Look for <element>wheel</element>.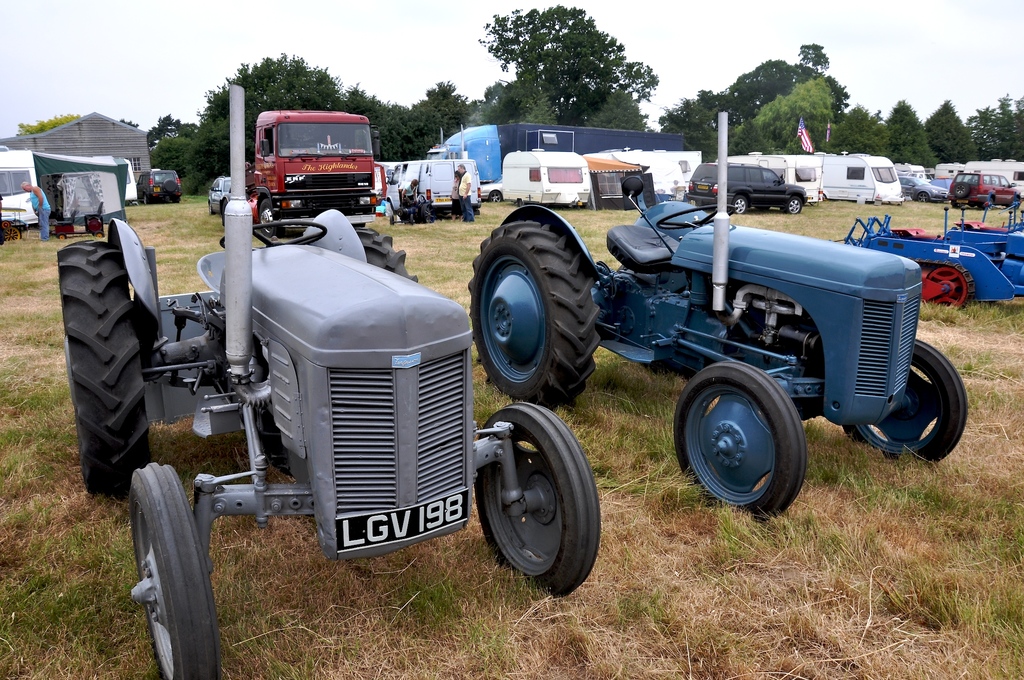
Found: x1=929, y1=269, x2=967, y2=309.
